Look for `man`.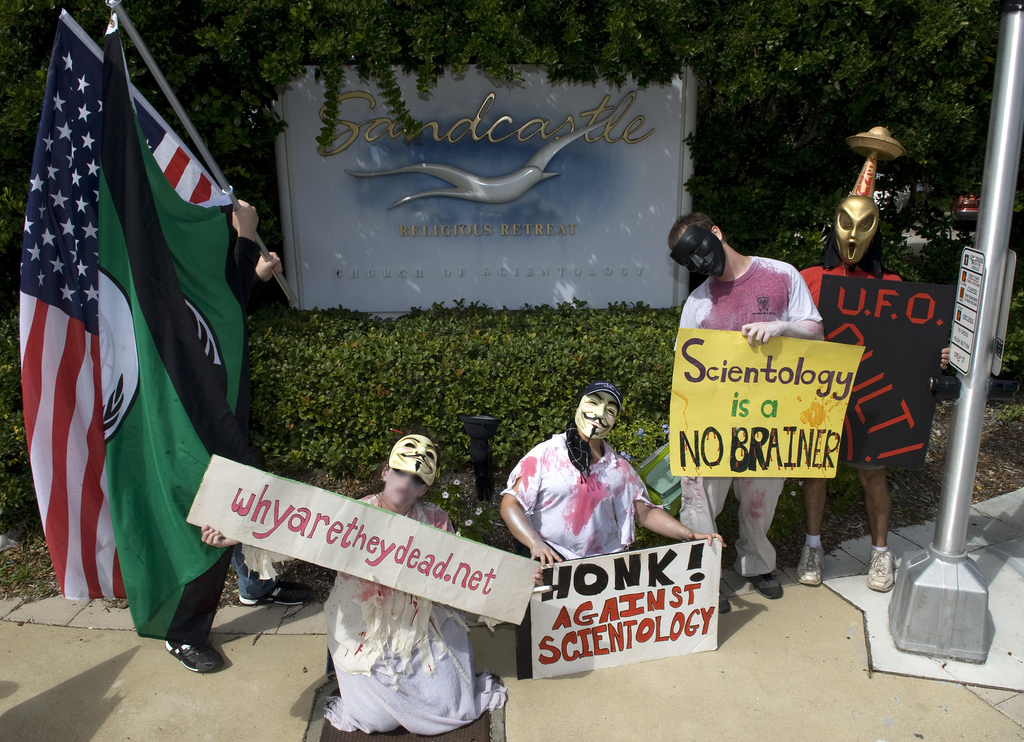
Found: region(669, 208, 826, 615).
